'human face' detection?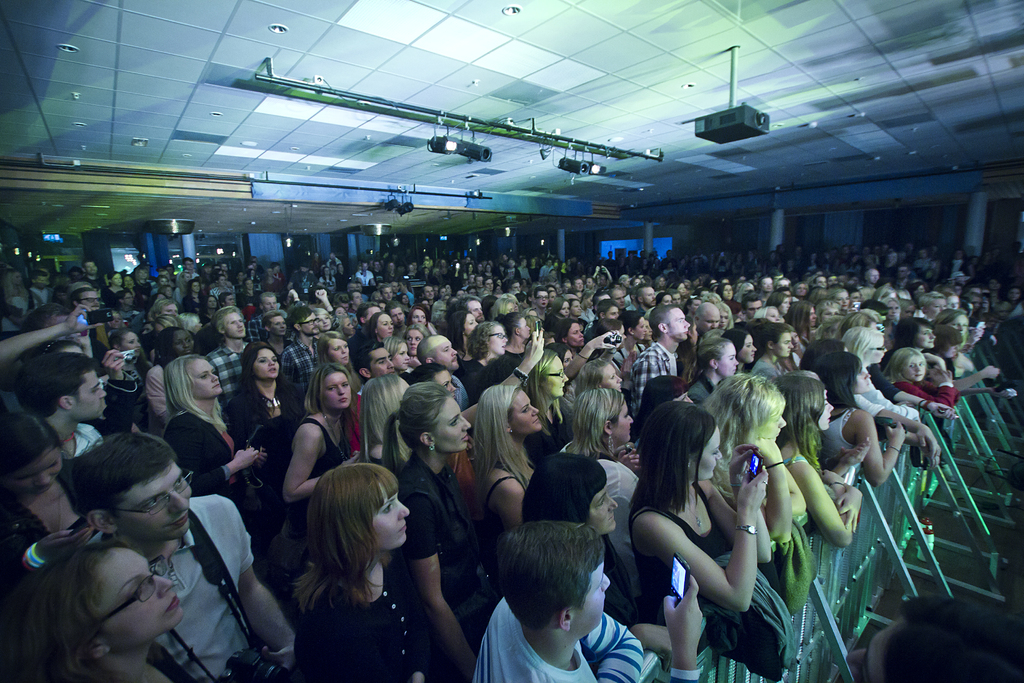
[x1=610, y1=399, x2=634, y2=445]
